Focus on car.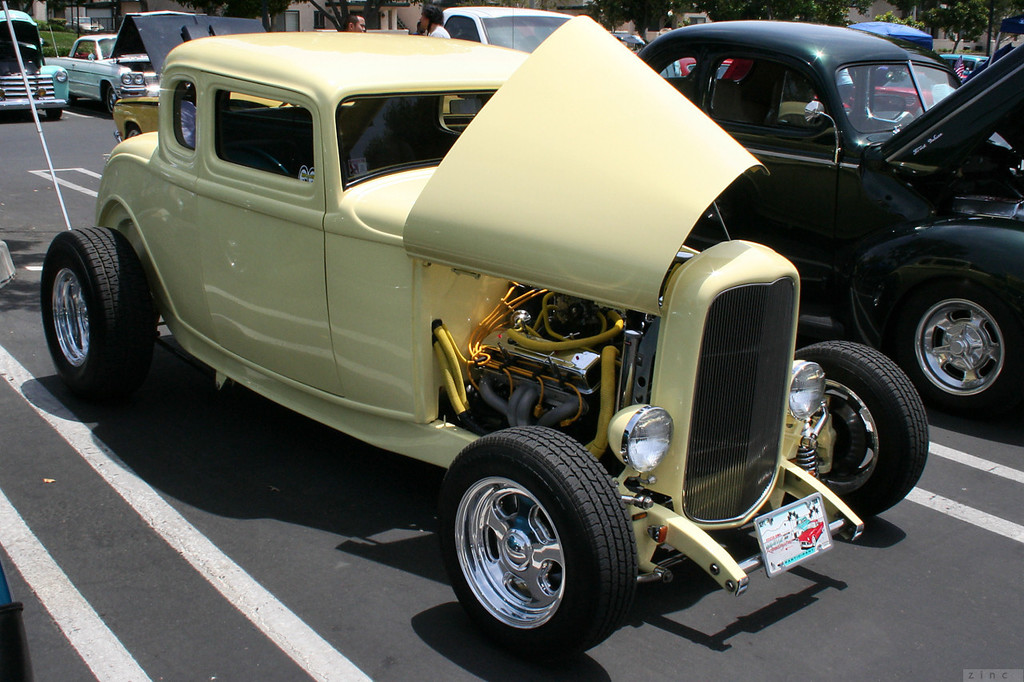
Focused at [left=42, top=10, right=928, bottom=664].
